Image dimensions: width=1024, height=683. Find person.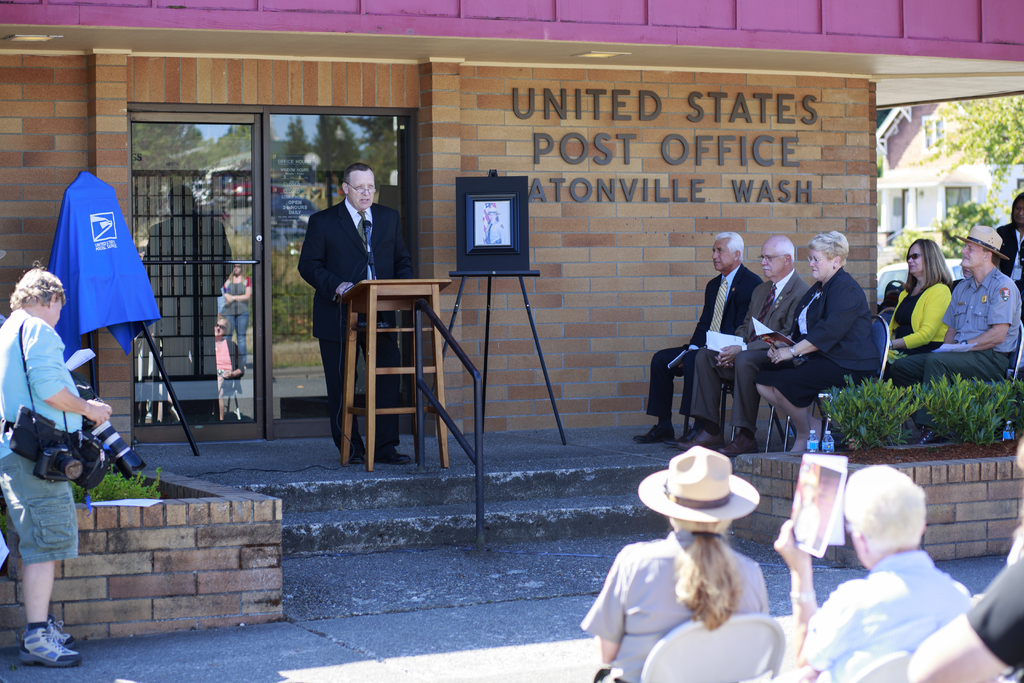
<region>771, 464, 978, 682</region>.
